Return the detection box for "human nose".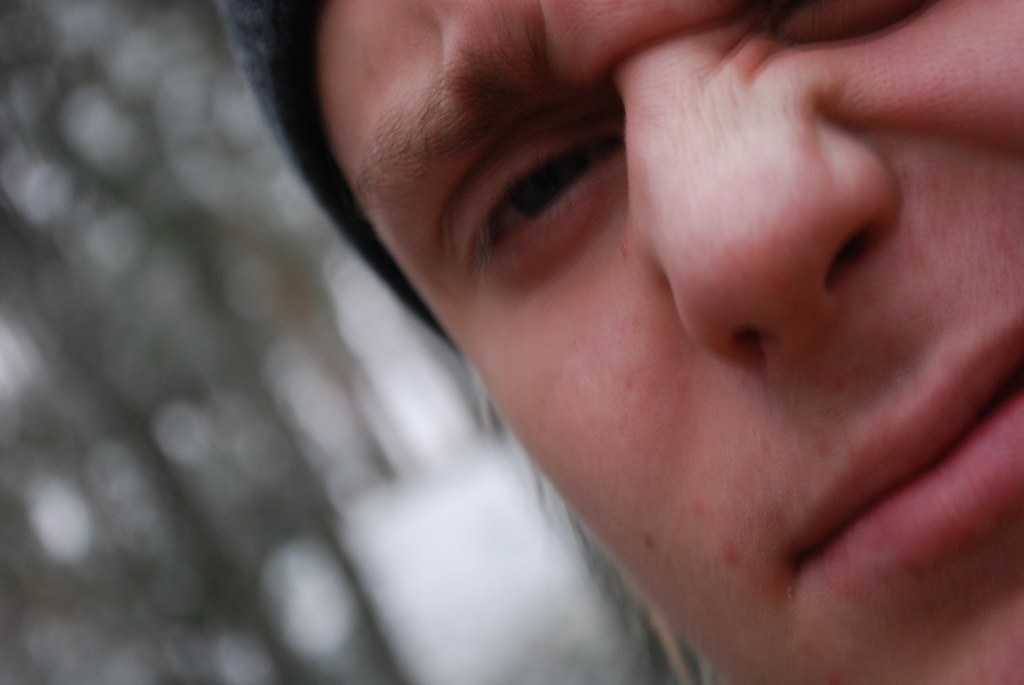
x1=621, y1=71, x2=924, y2=358.
